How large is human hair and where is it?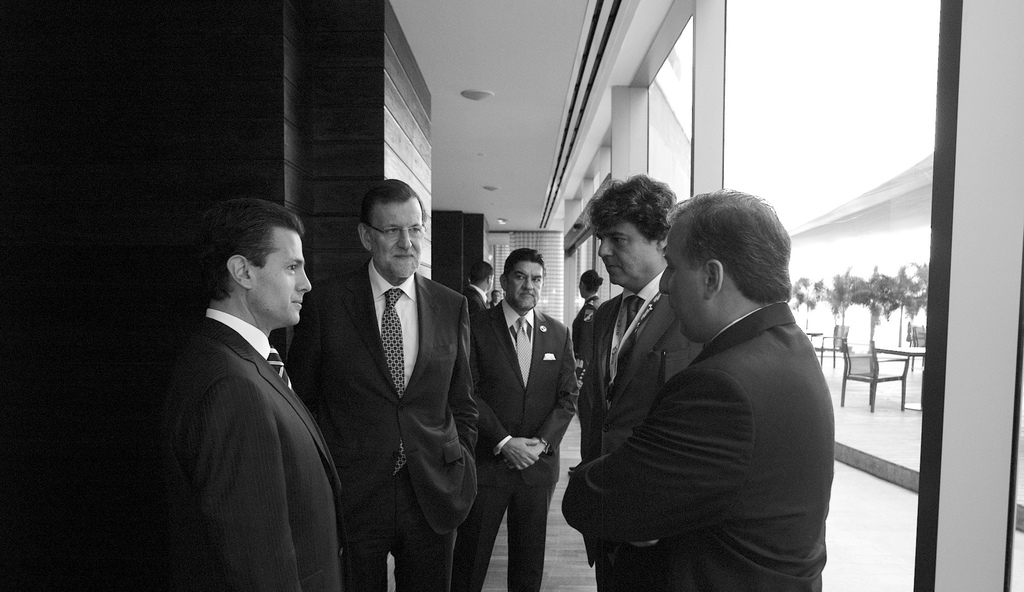
Bounding box: box=[669, 192, 796, 327].
